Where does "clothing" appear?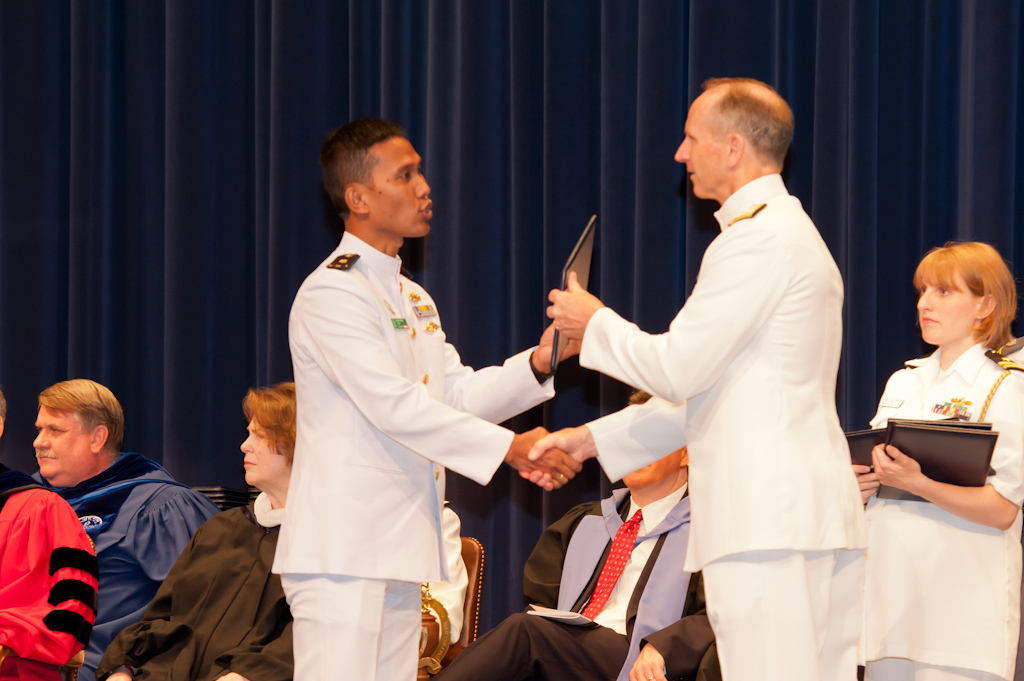
Appears at select_region(435, 479, 724, 680).
